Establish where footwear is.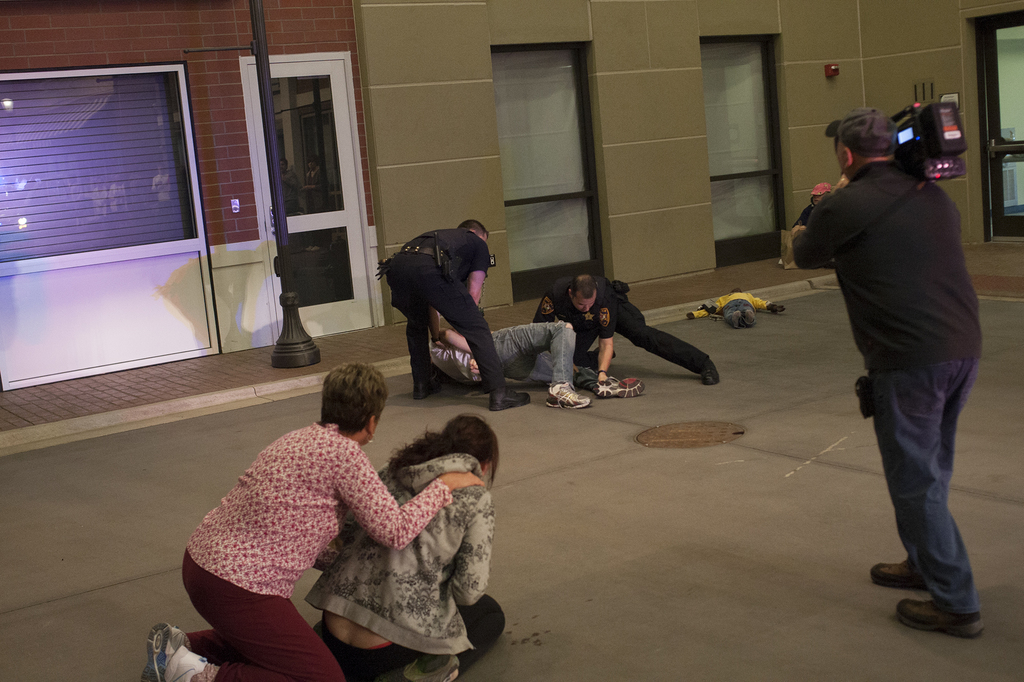
Established at 545,382,592,409.
